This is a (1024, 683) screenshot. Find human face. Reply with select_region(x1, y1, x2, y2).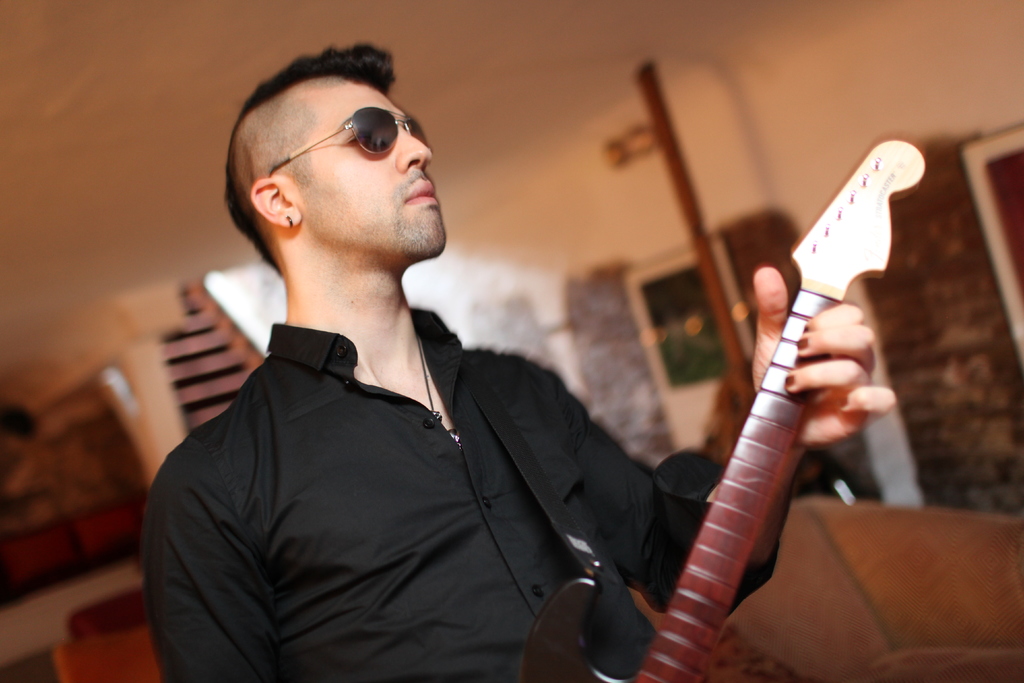
select_region(268, 74, 442, 260).
